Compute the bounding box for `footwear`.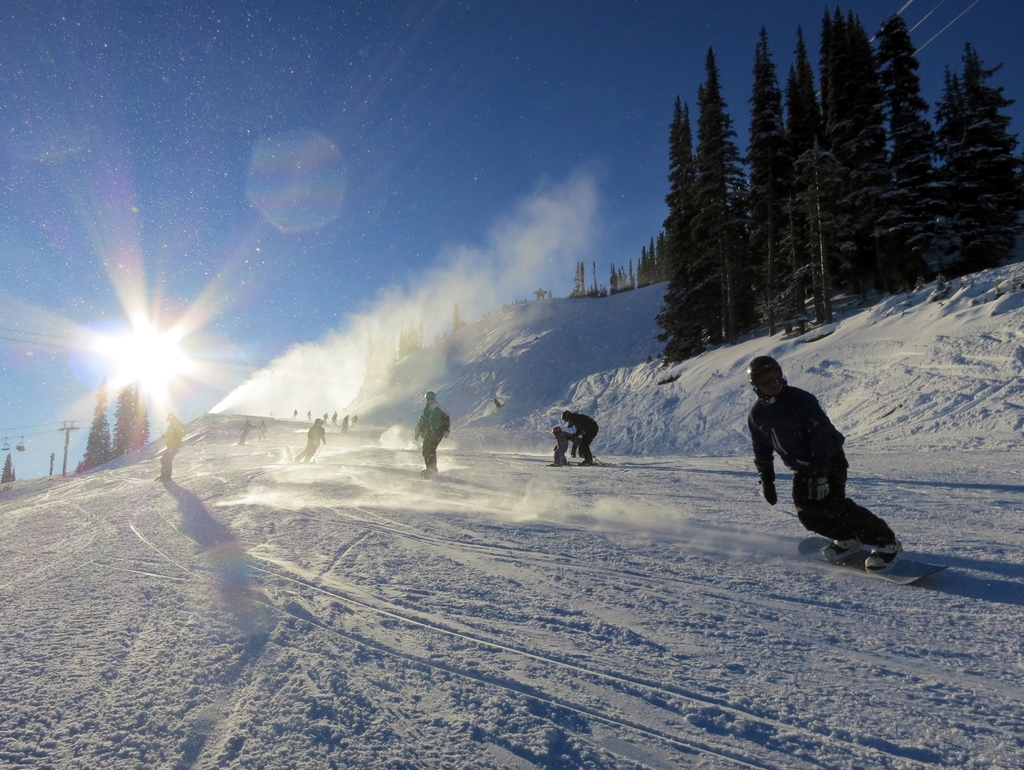
(858,537,906,572).
